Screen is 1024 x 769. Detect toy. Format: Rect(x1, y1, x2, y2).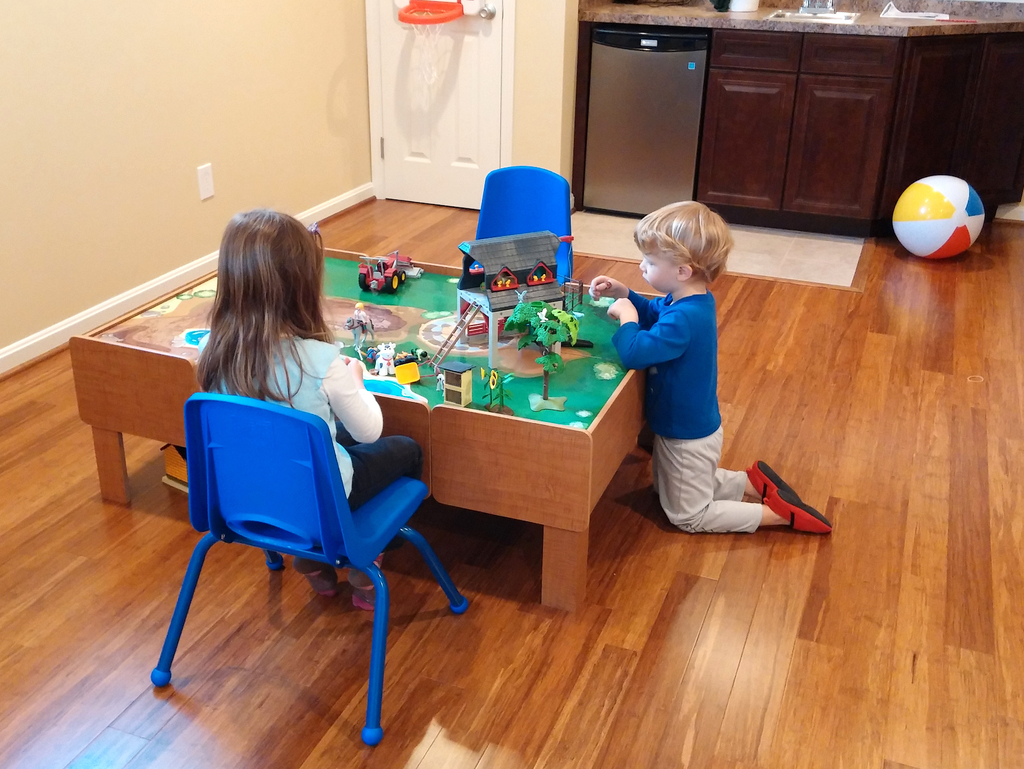
Rect(393, 360, 420, 385).
